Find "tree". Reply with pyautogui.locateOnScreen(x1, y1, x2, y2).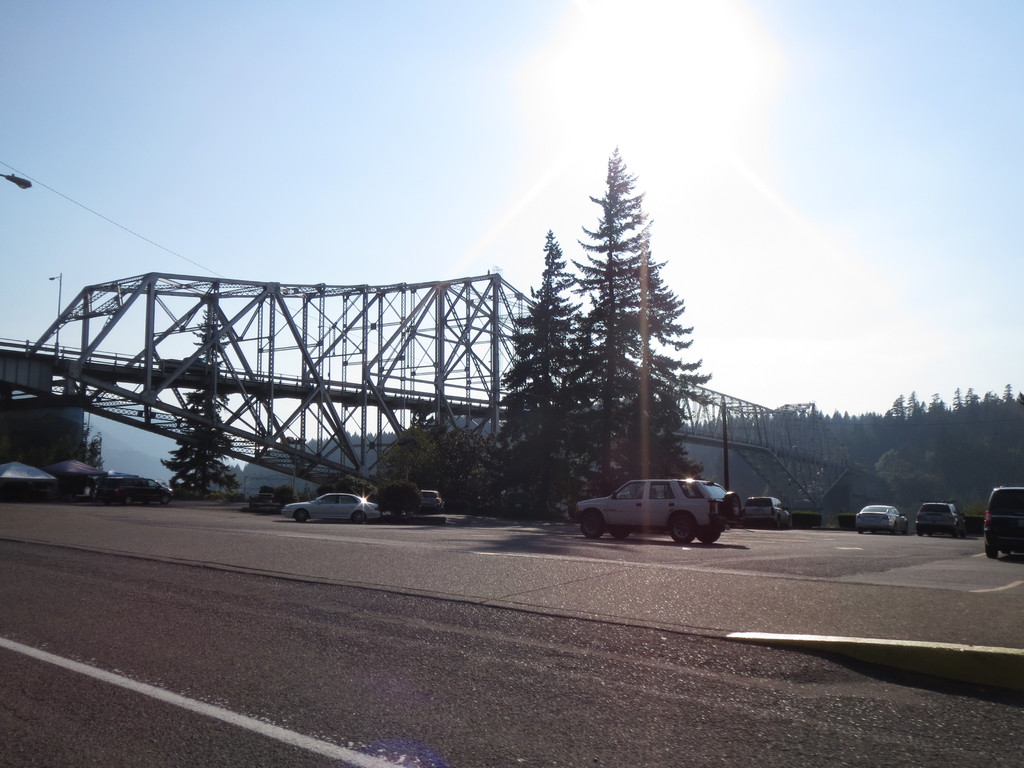
pyautogui.locateOnScreen(955, 390, 966, 407).
